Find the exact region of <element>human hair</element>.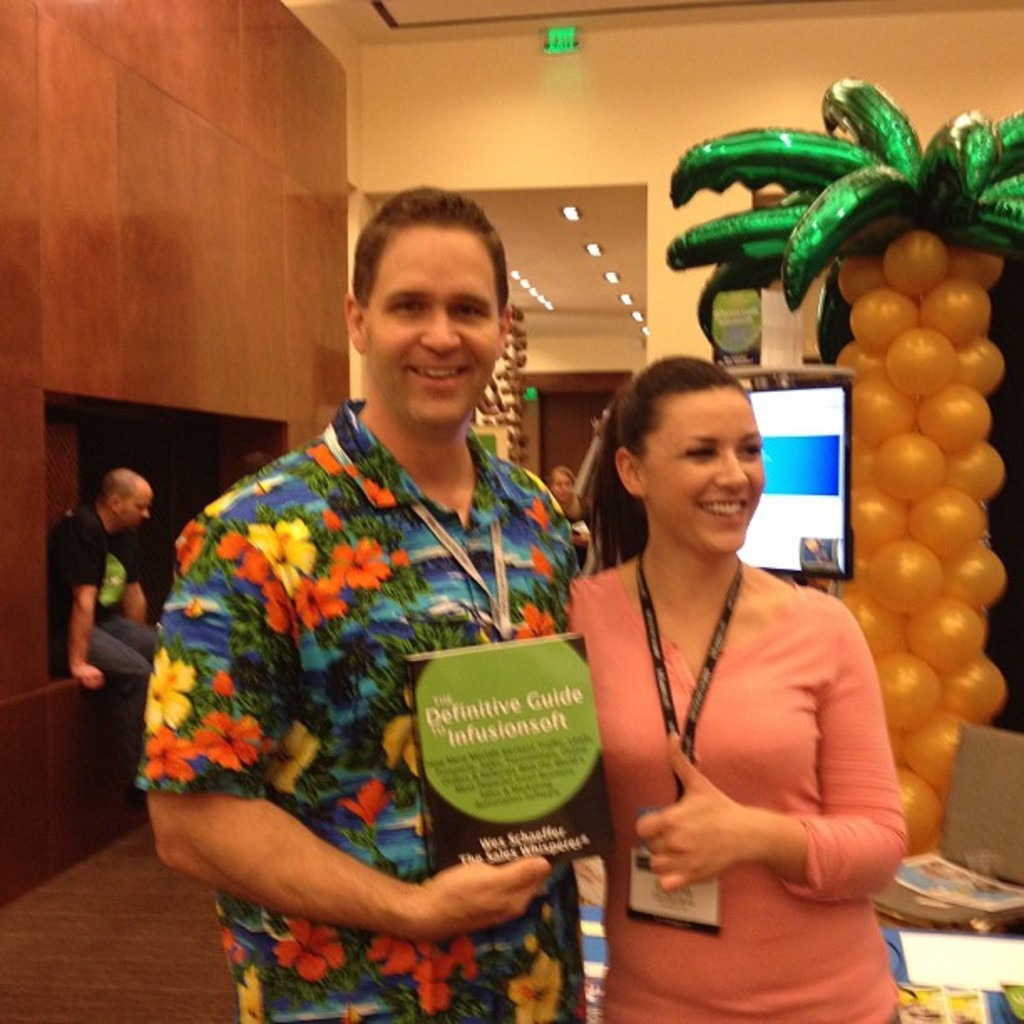
Exact region: [602,341,795,571].
